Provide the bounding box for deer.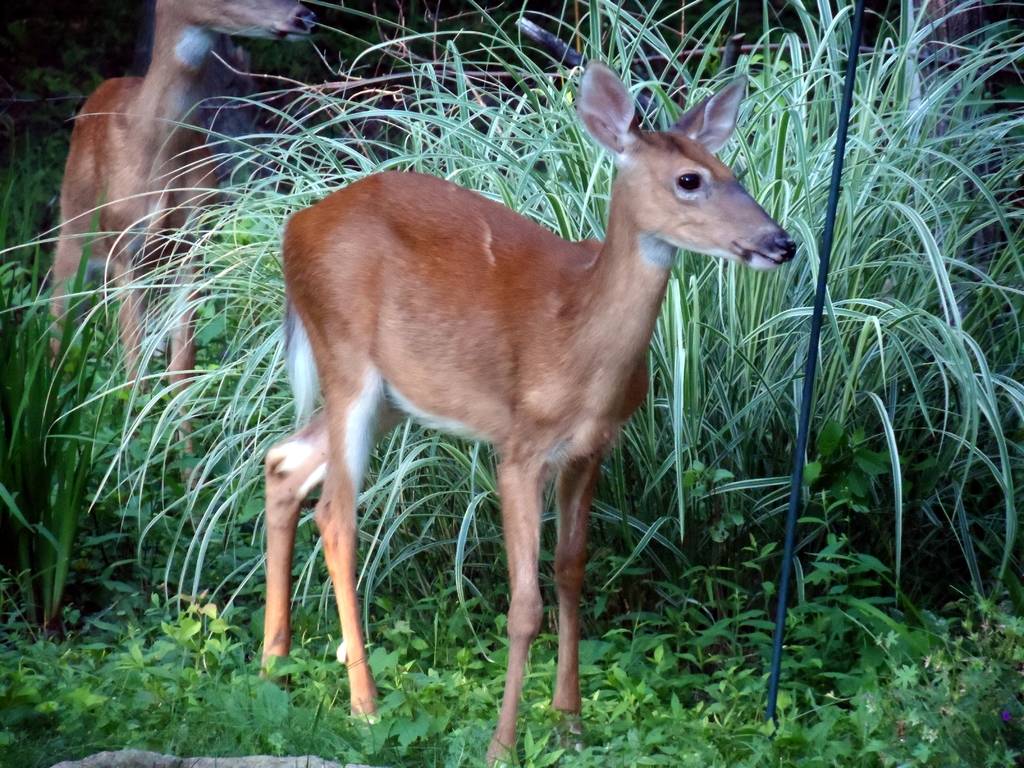
x1=51, y1=0, x2=321, y2=502.
